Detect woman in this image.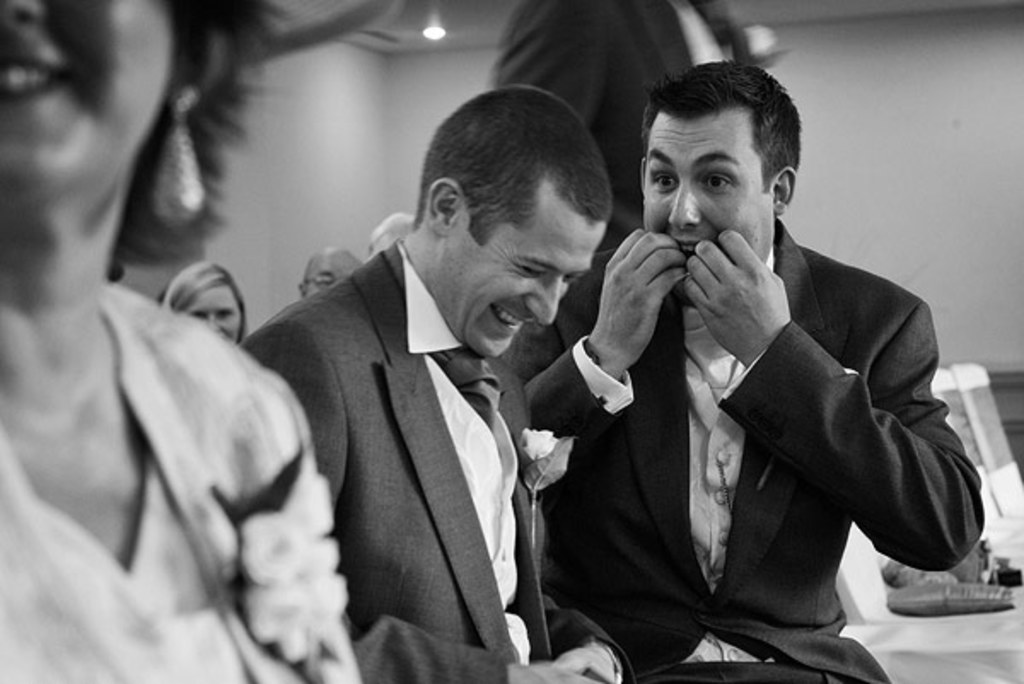
Detection: Rect(10, 19, 329, 652).
